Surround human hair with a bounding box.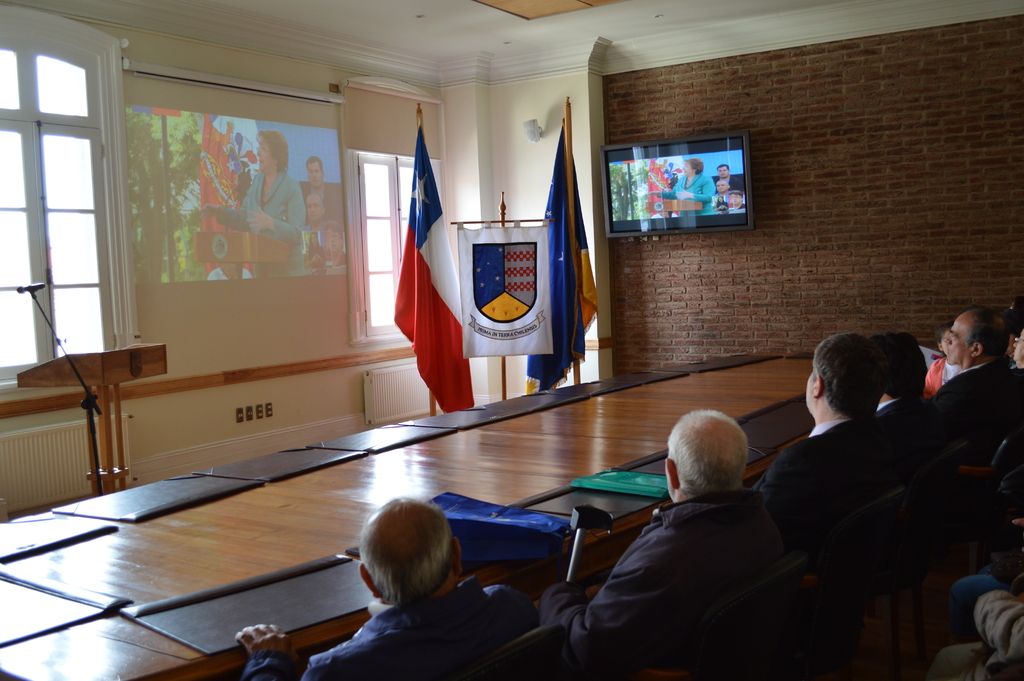
[811,331,891,423].
